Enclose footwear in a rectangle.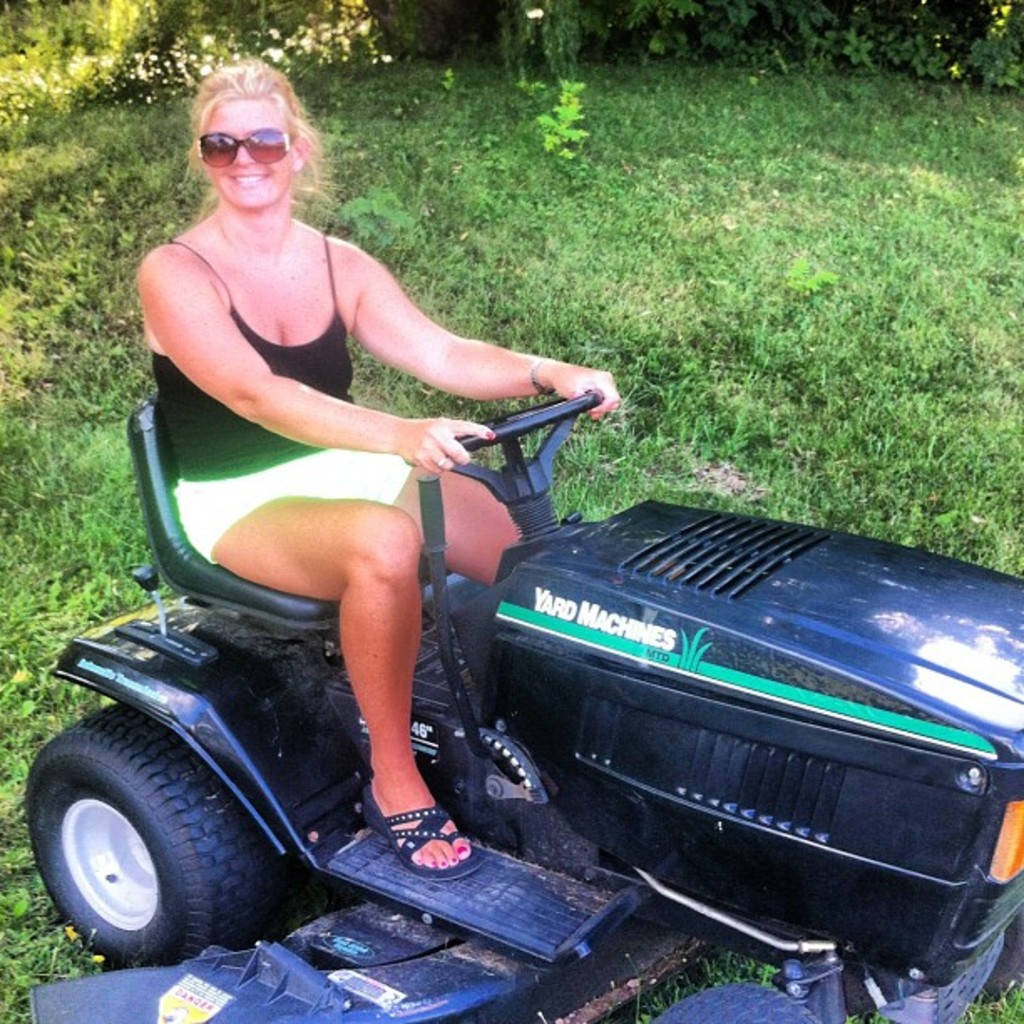
select_region(365, 795, 485, 878).
